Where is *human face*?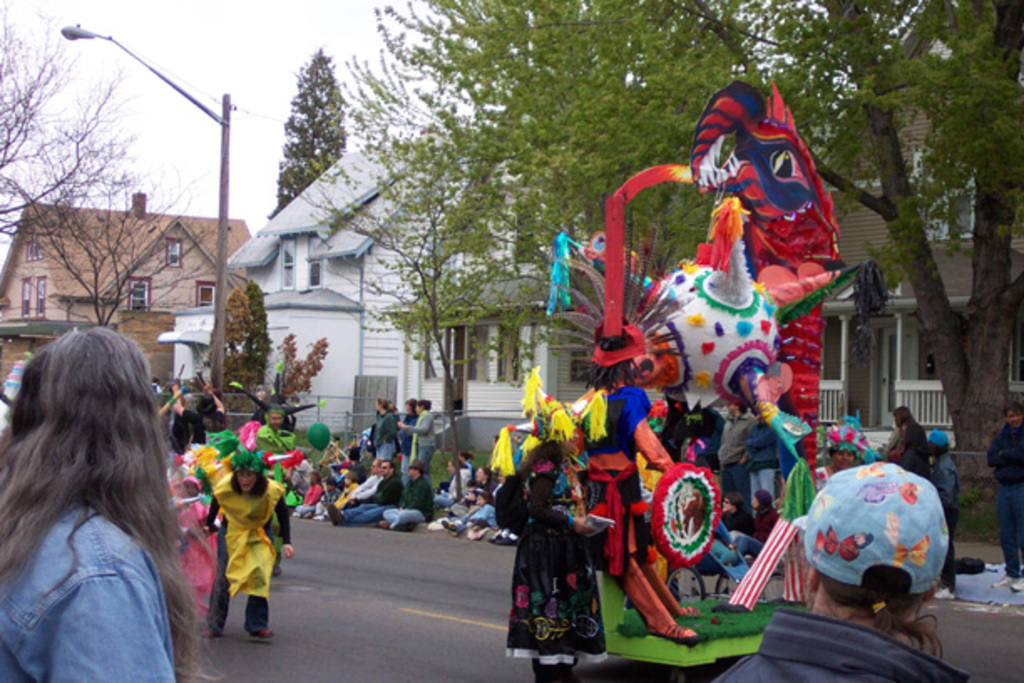
BBox(1006, 403, 1022, 425).
